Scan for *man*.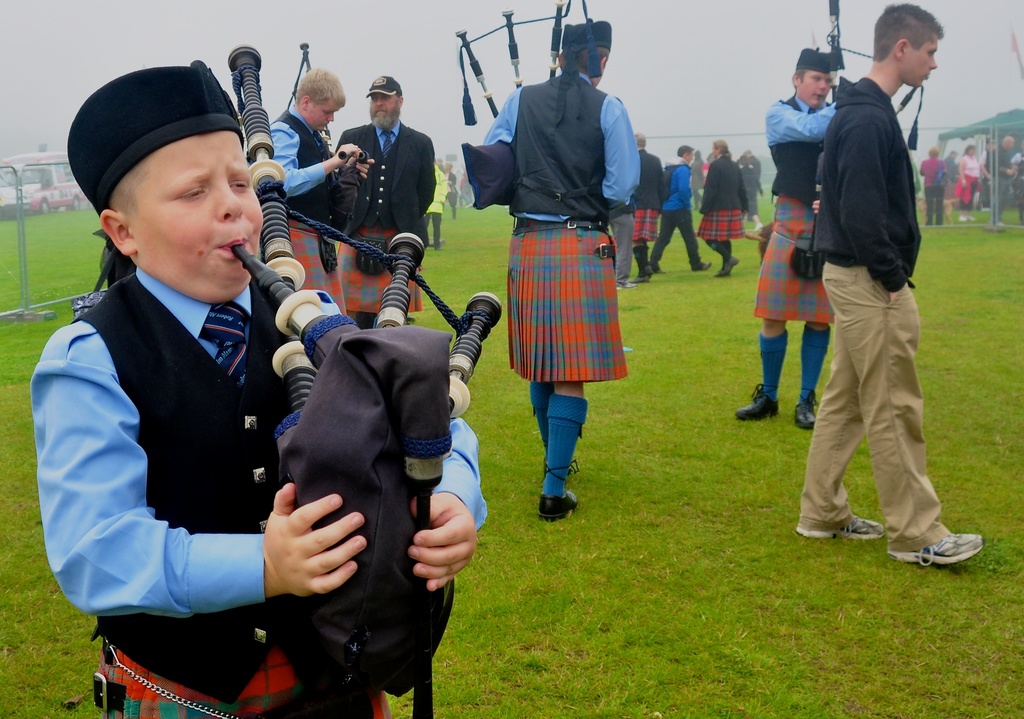
Scan result: <box>634,134,665,283</box>.
